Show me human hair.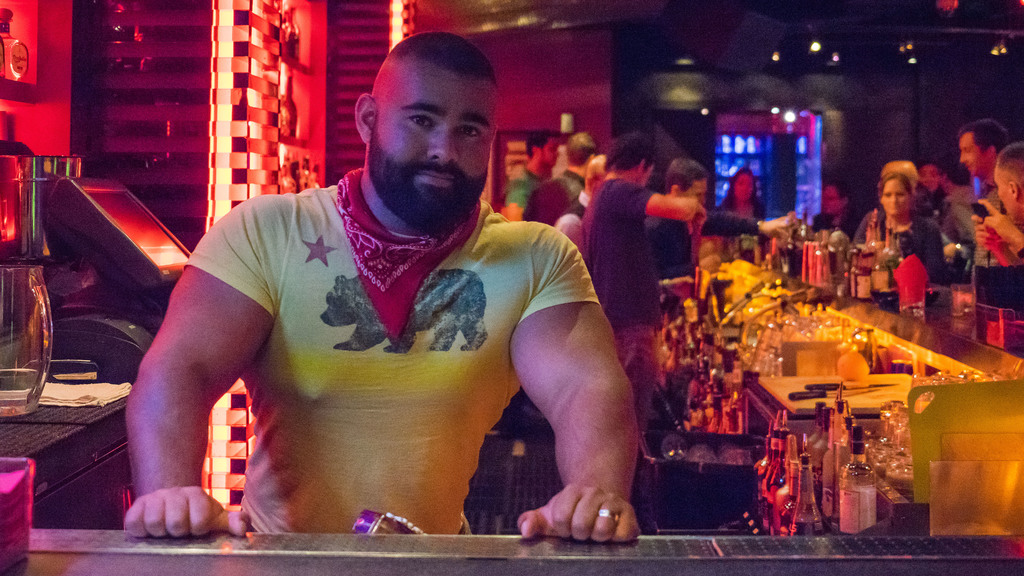
human hair is here: [559, 129, 602, 167].
